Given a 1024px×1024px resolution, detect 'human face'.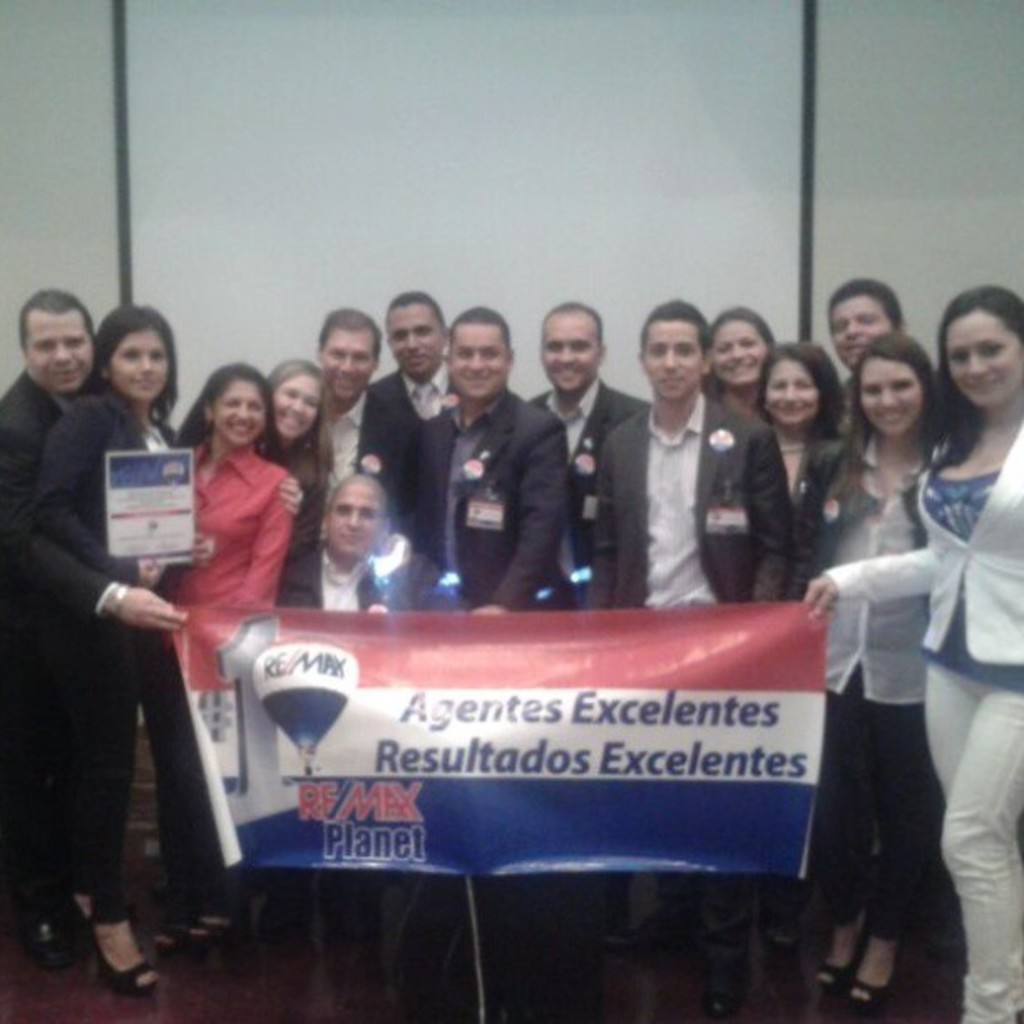
x1=453, y1=323, x2=504, y2=395.
